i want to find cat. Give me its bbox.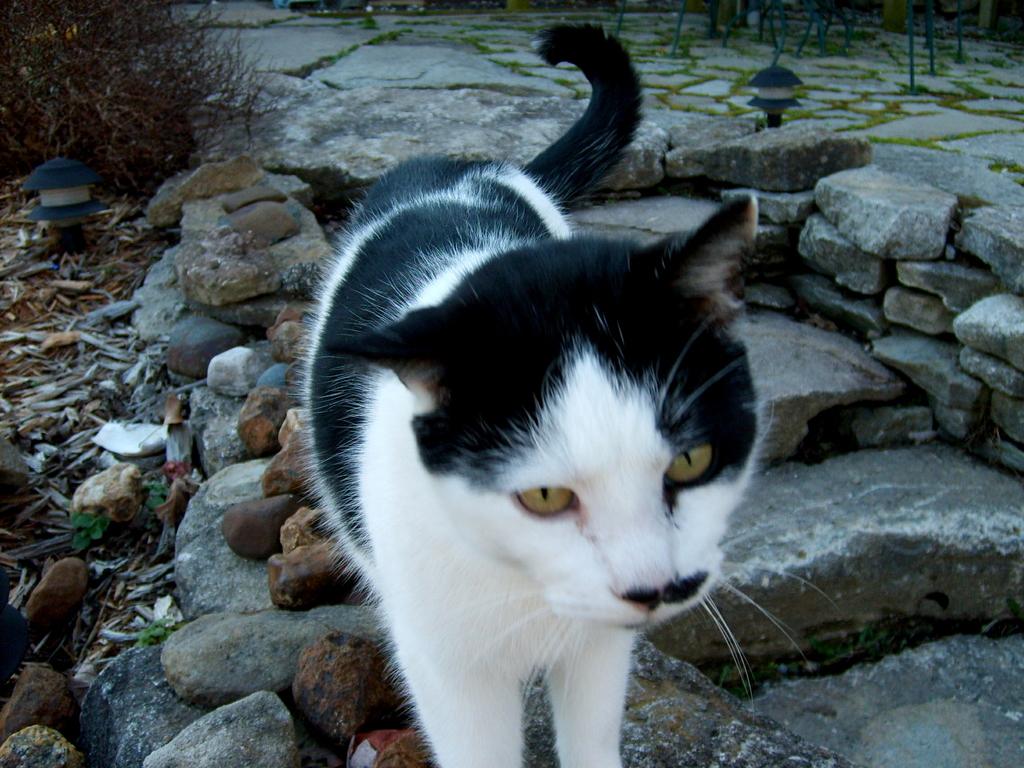
272/13/851/767.
